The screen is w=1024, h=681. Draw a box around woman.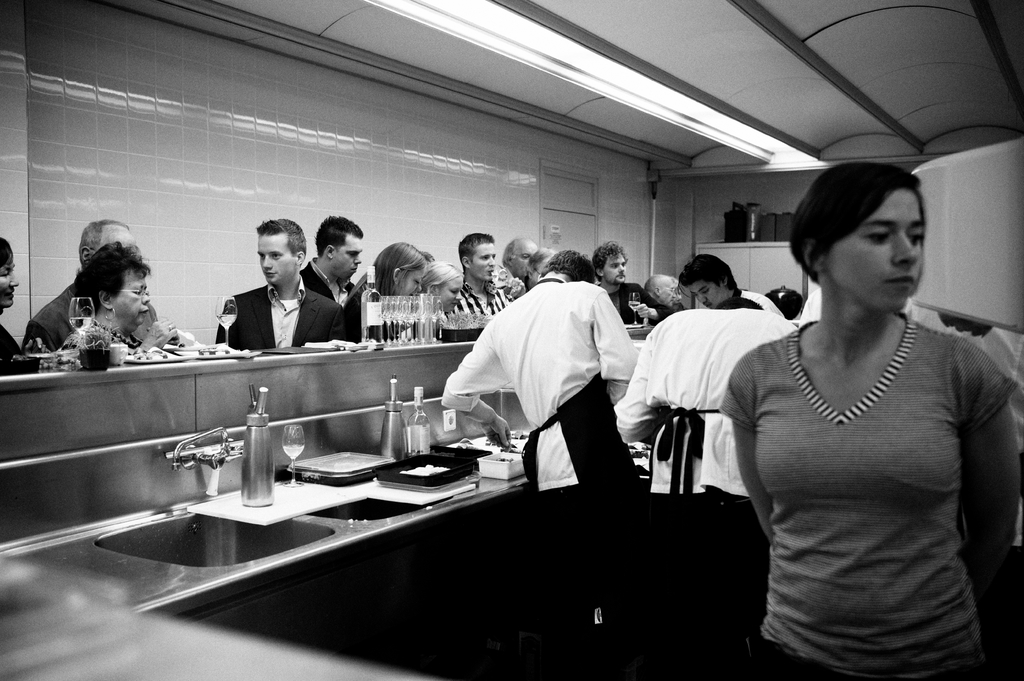
detection(423, 263, 460, 344).
